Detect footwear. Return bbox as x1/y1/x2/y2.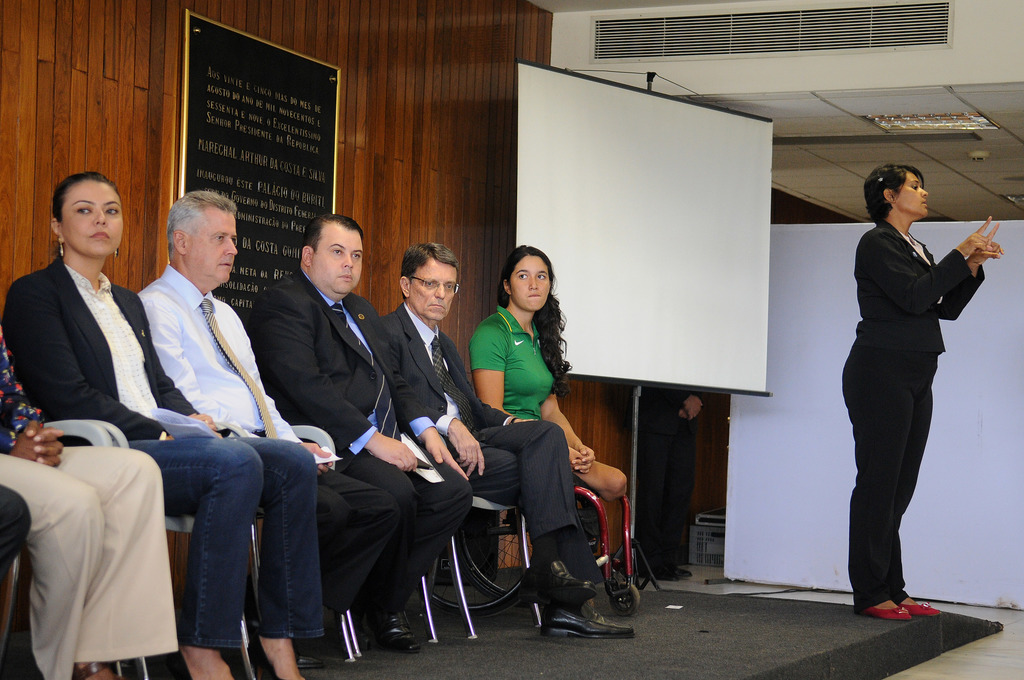
513/560/593/609.
